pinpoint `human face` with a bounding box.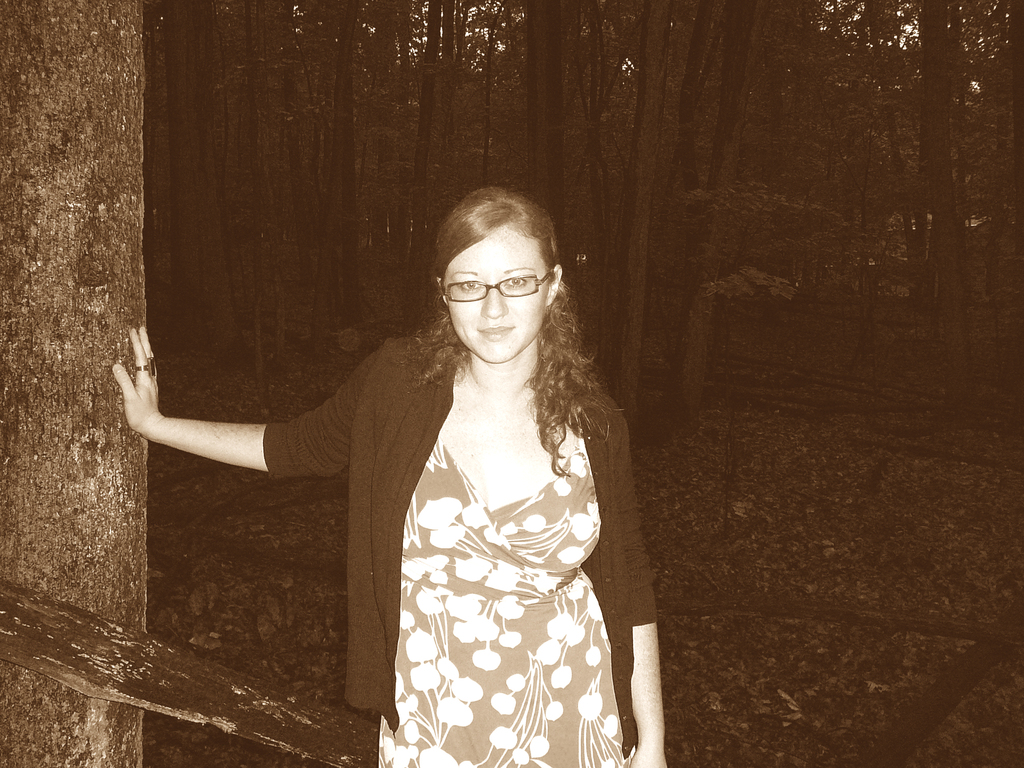
[left=444, top=230, right=538, bottom=357].
